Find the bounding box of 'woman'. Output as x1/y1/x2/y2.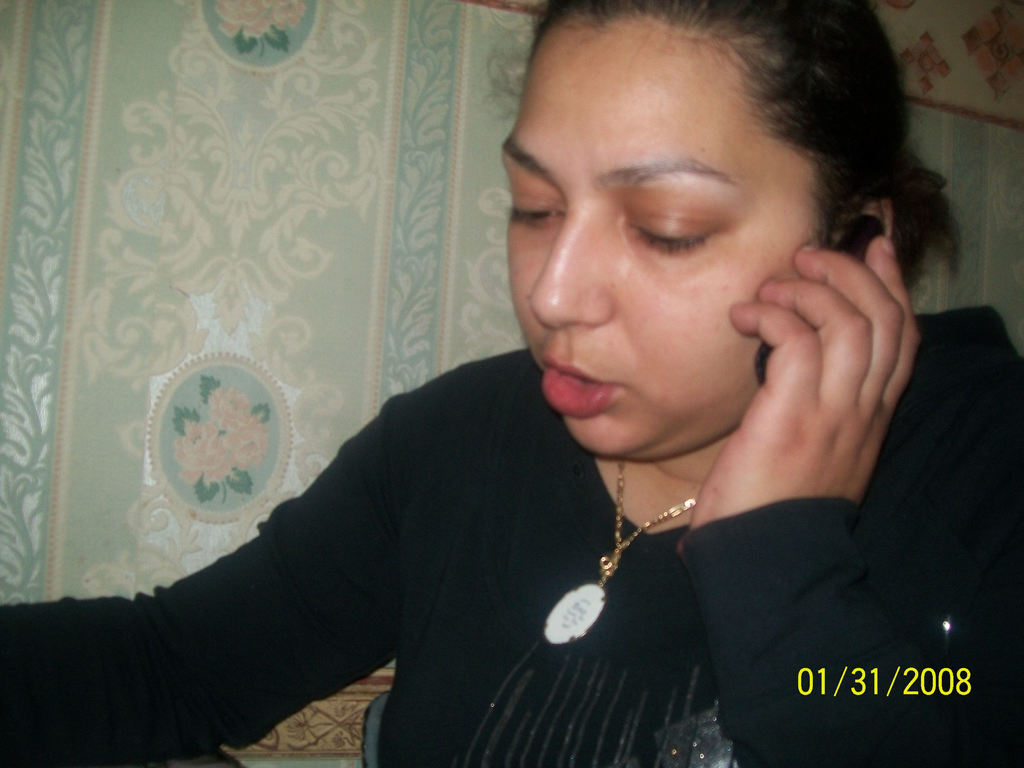
0/0/1023/767.
